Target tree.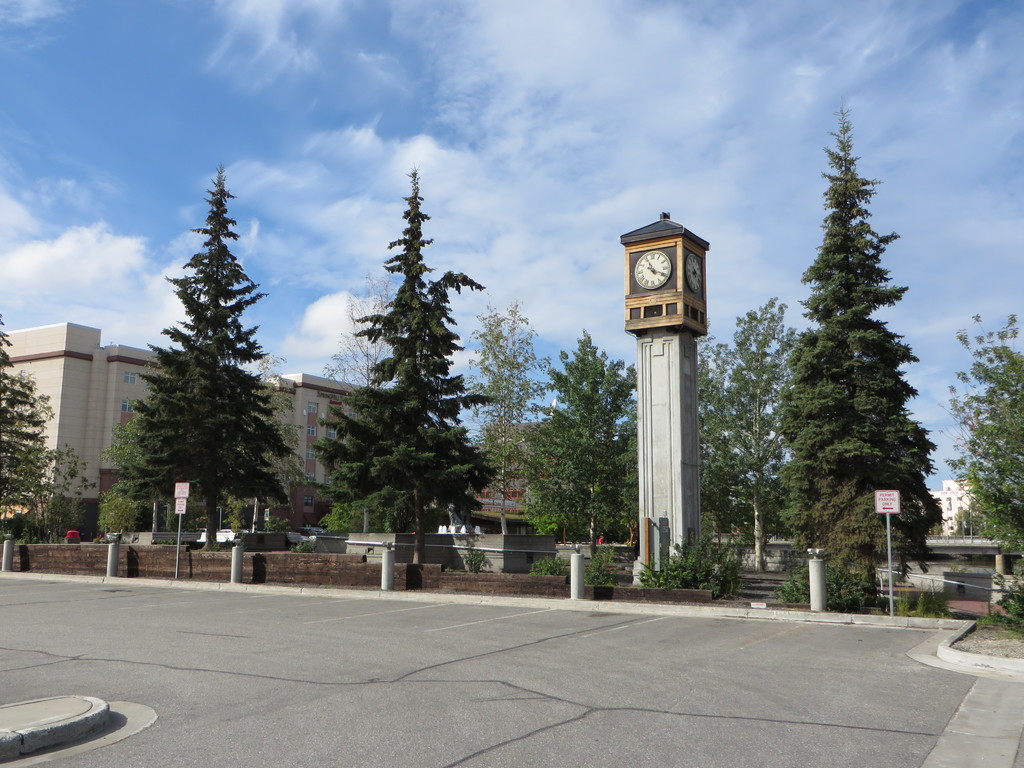
Target region: 0,301,83,553.
